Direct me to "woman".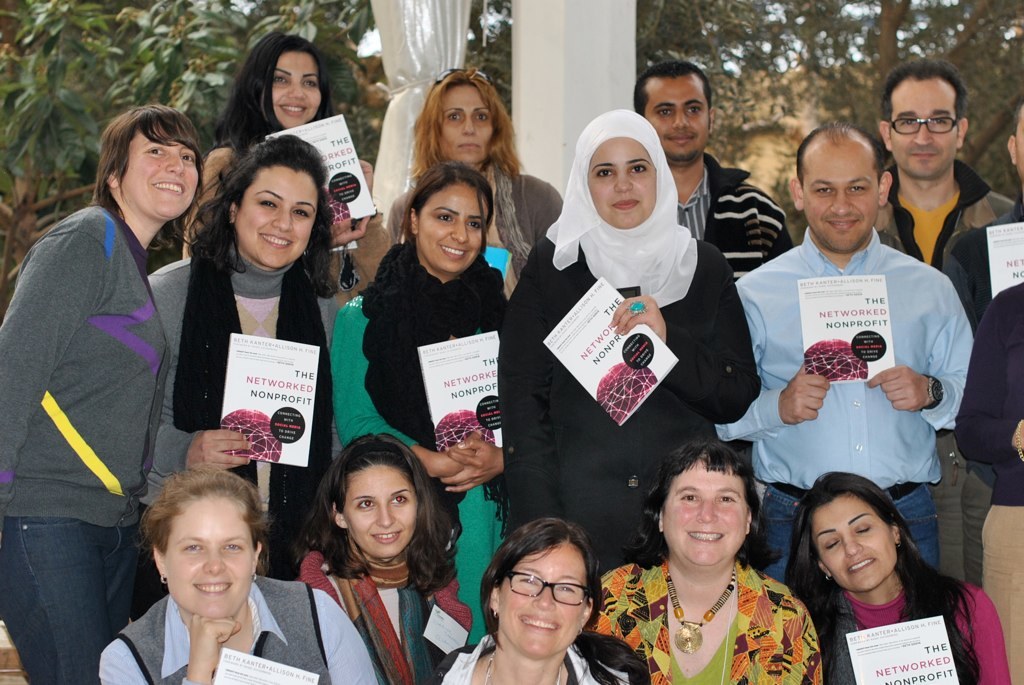
Direction: [130, 132, 347, 622].
